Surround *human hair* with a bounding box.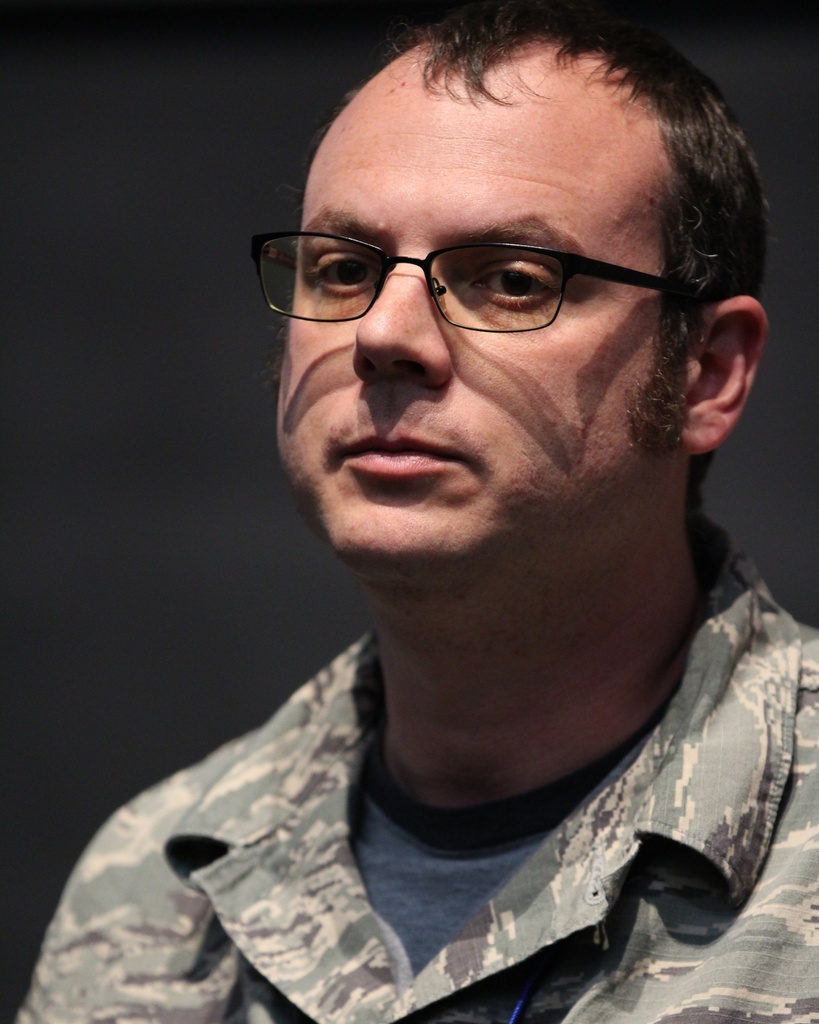
locate(280, 0, 768, 442).
